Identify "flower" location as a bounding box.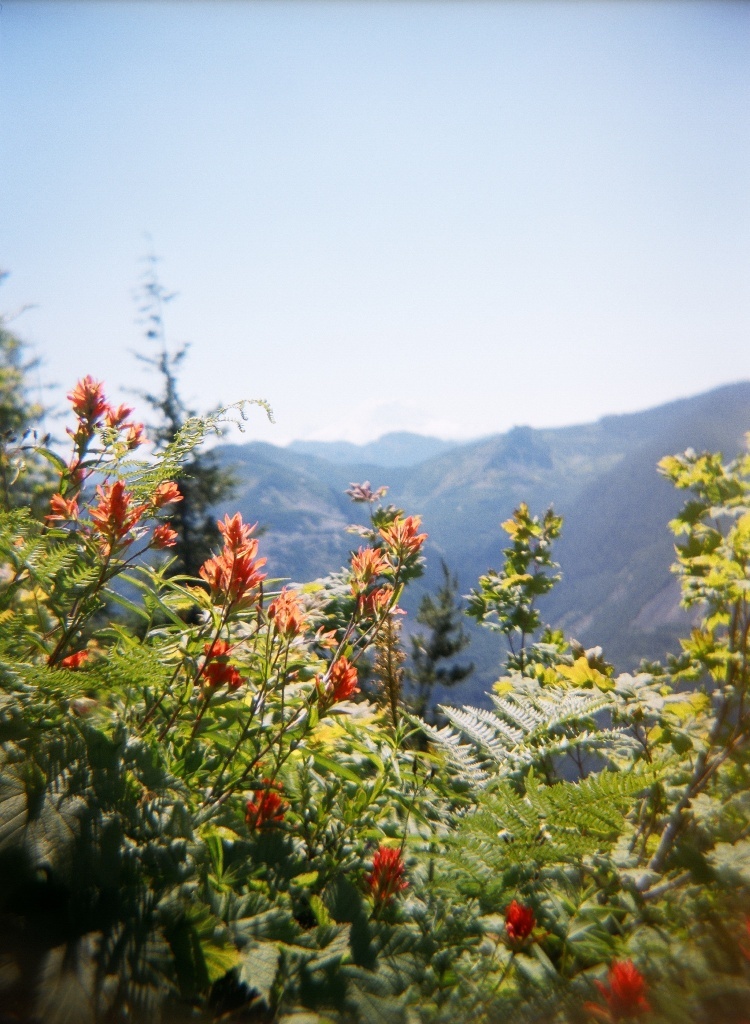
[x1=46, y1=492, x2=80, y2=522].
